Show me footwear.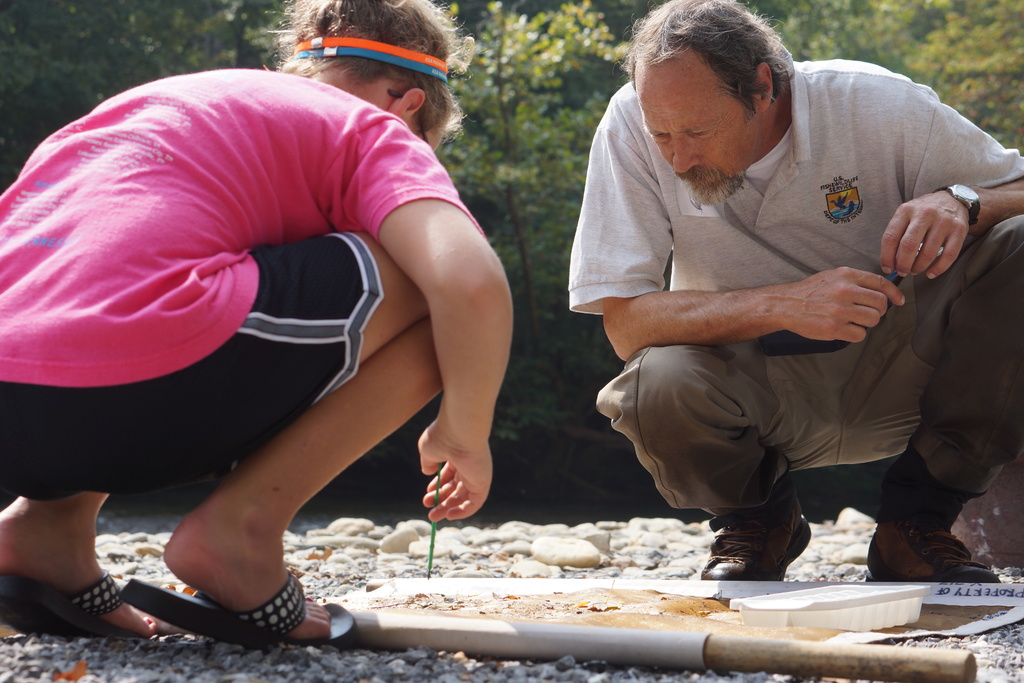
footwear is here: {"x1": 691, "y1": 457, "x2": 814, "y2": 584}.
